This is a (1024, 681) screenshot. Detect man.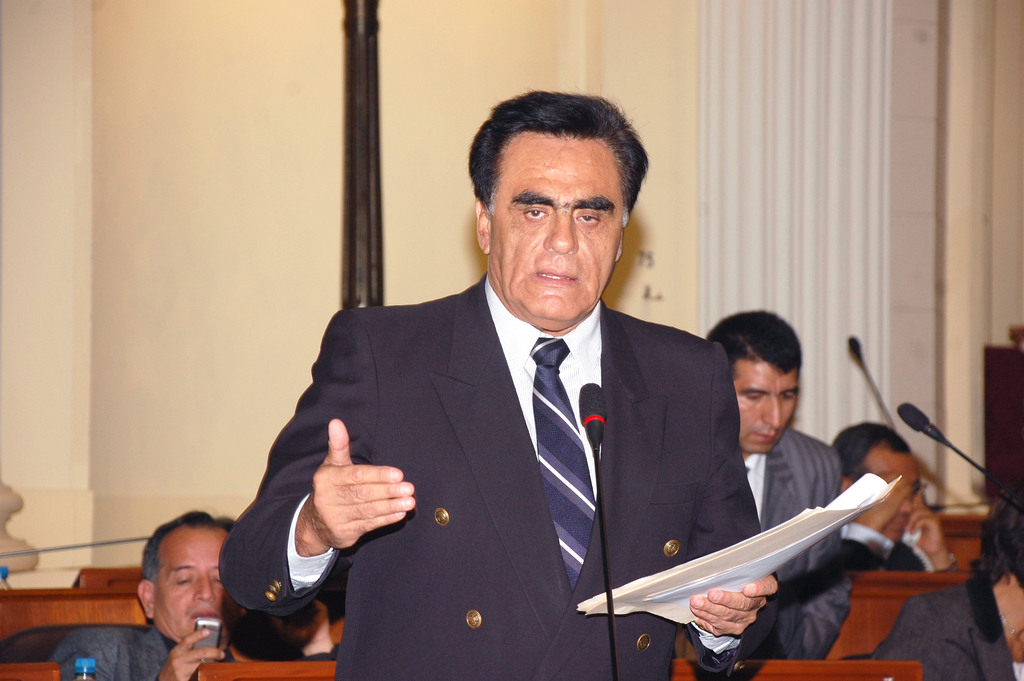
{"x1": 221, "y1": 88, "x2": 781, "y2": 680}.
